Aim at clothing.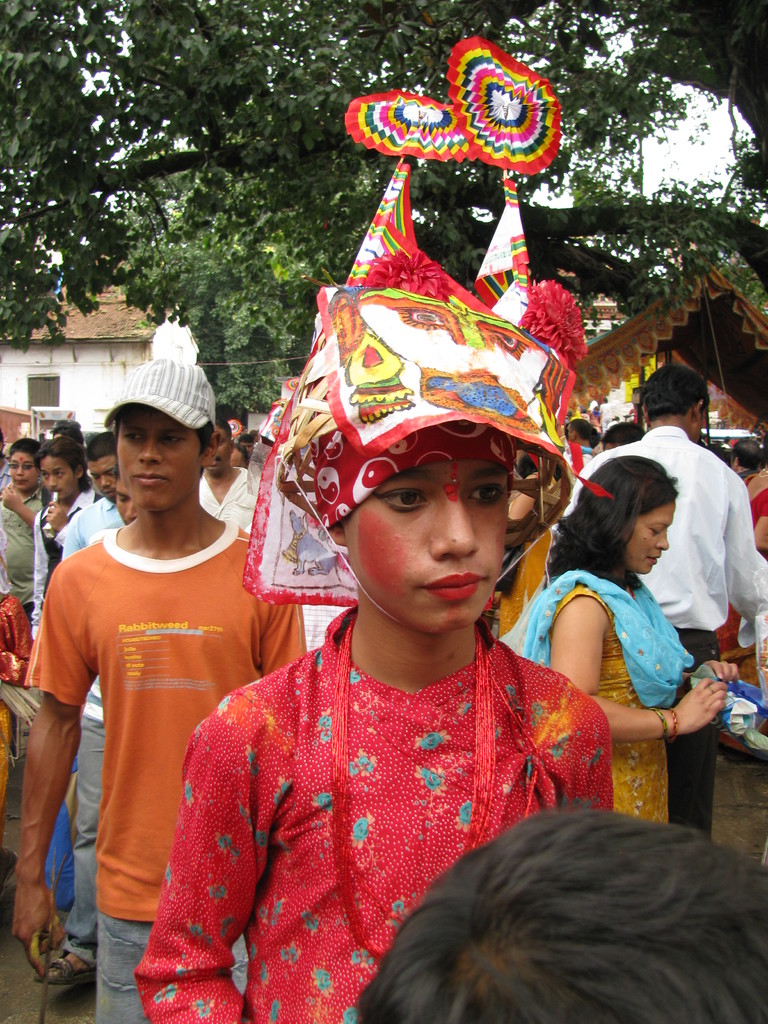
Aimed at [128, 35, 612, 1023].
